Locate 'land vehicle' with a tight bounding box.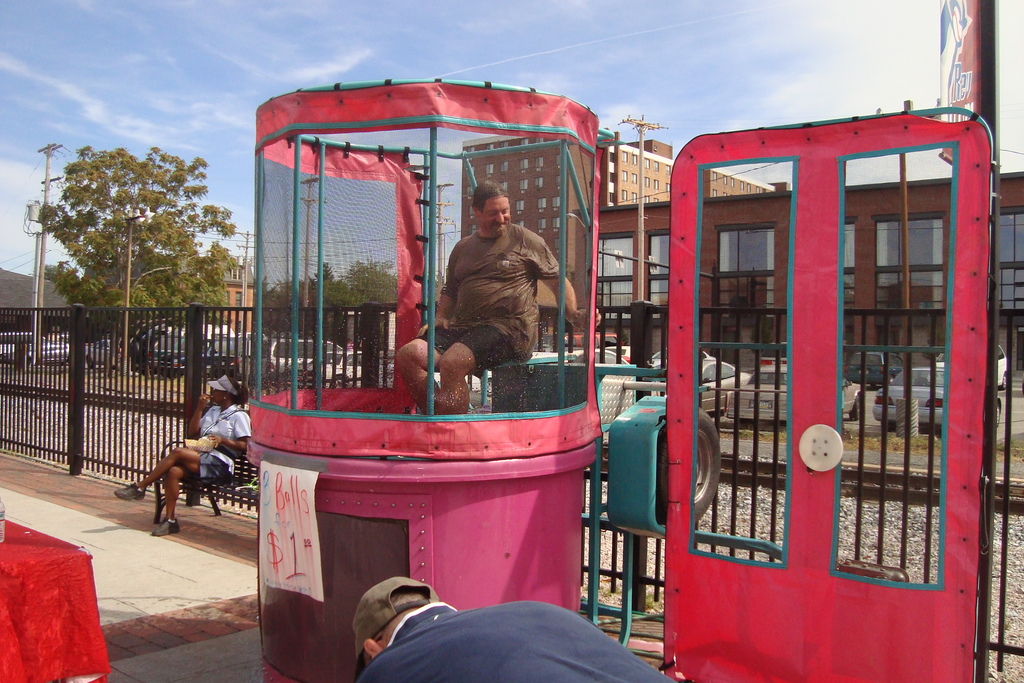
bbox=[760, 340, 788, 367].
